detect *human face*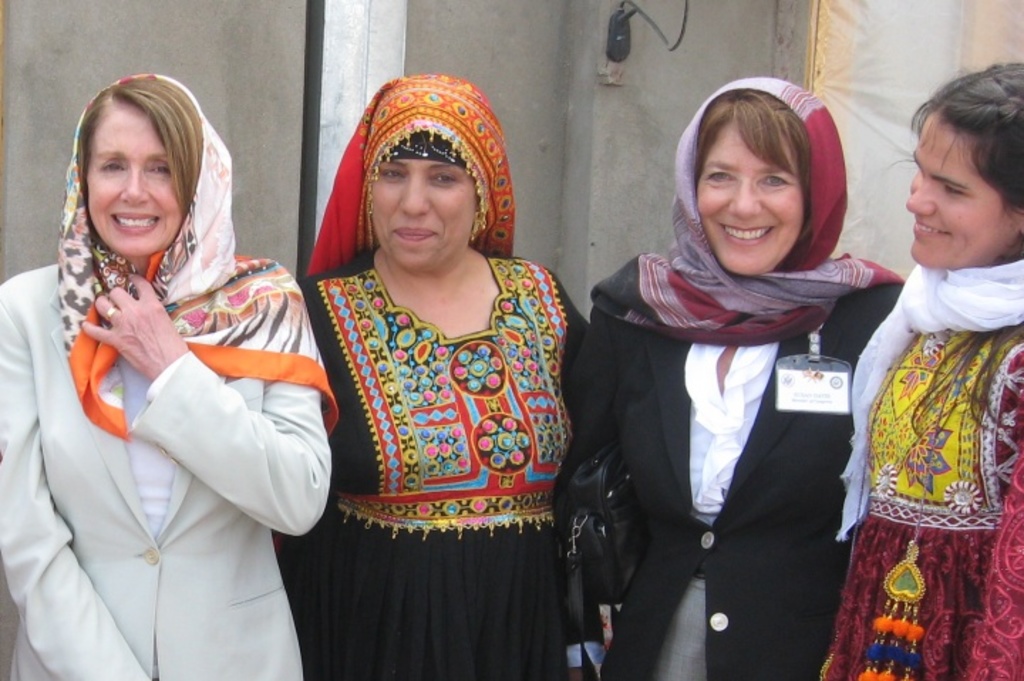
bbox=(697, 124, 805, 273)
